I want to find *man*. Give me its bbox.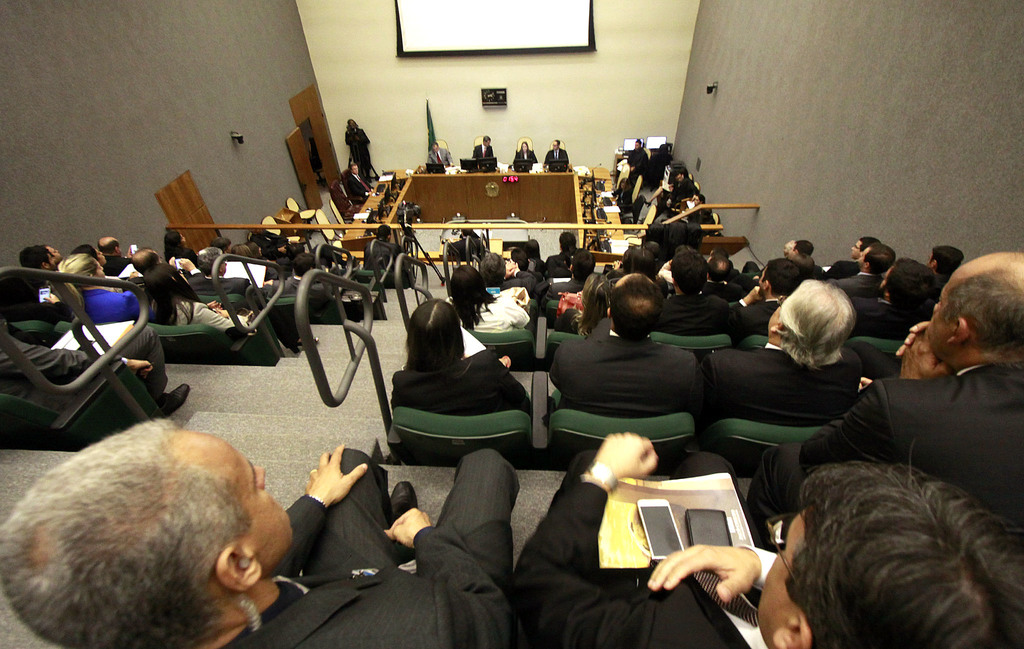
(479, 250, 539, 297).
